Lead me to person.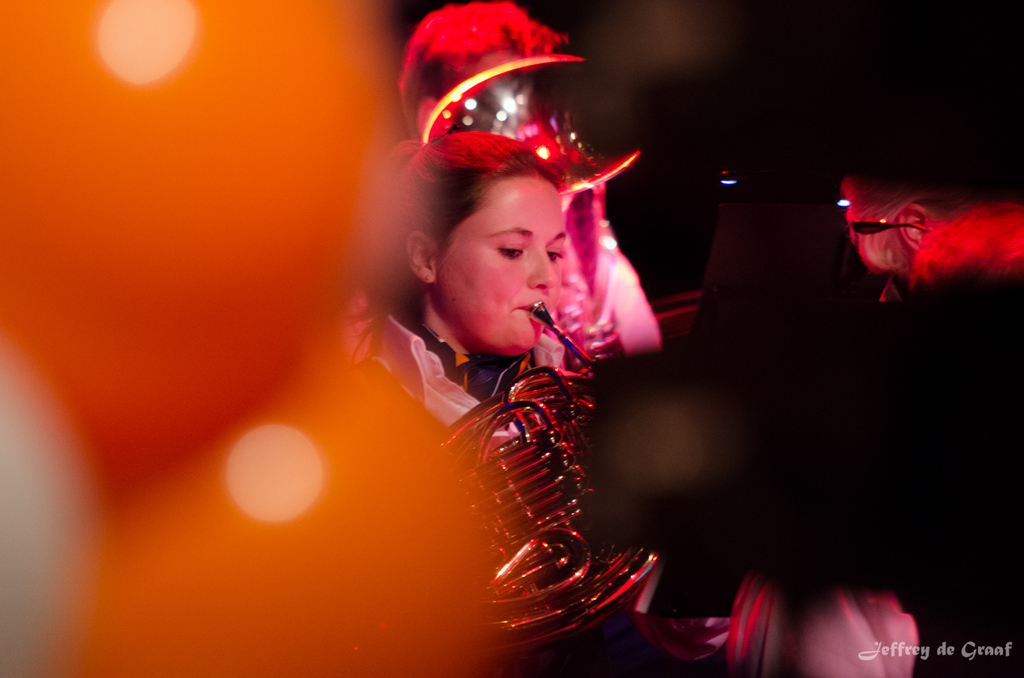
Lead to x1=344 y1=64 x2=694 y2=654.
